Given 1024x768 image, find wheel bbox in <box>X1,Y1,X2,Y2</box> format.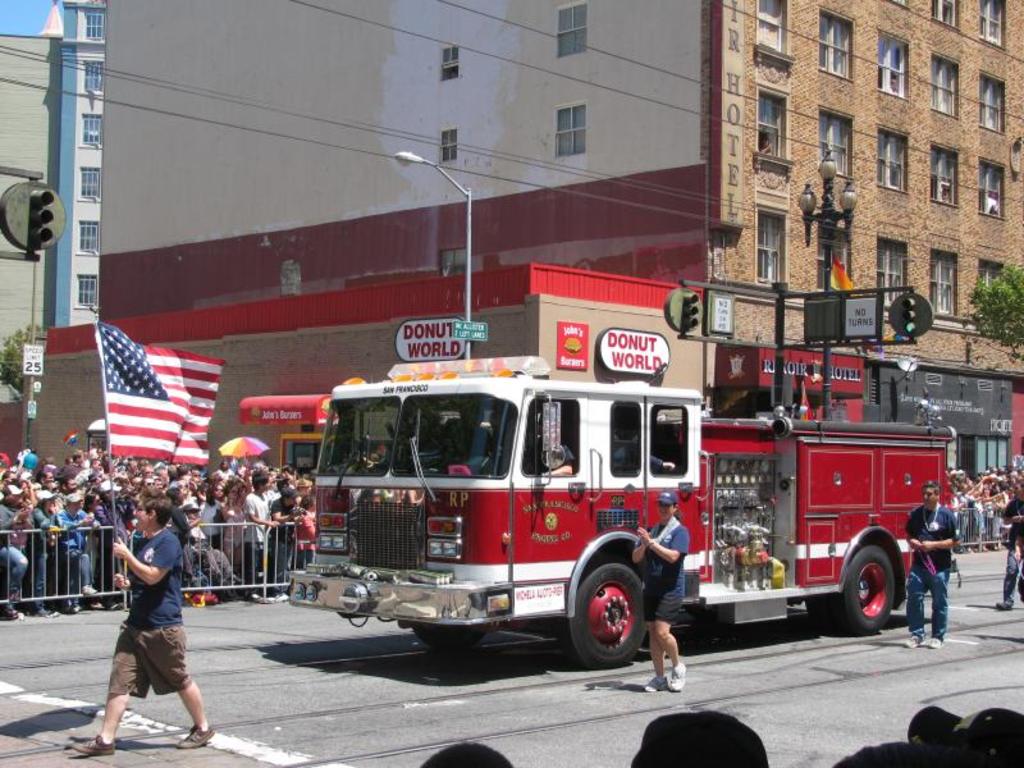
<box>577,563,658,669</box>.
